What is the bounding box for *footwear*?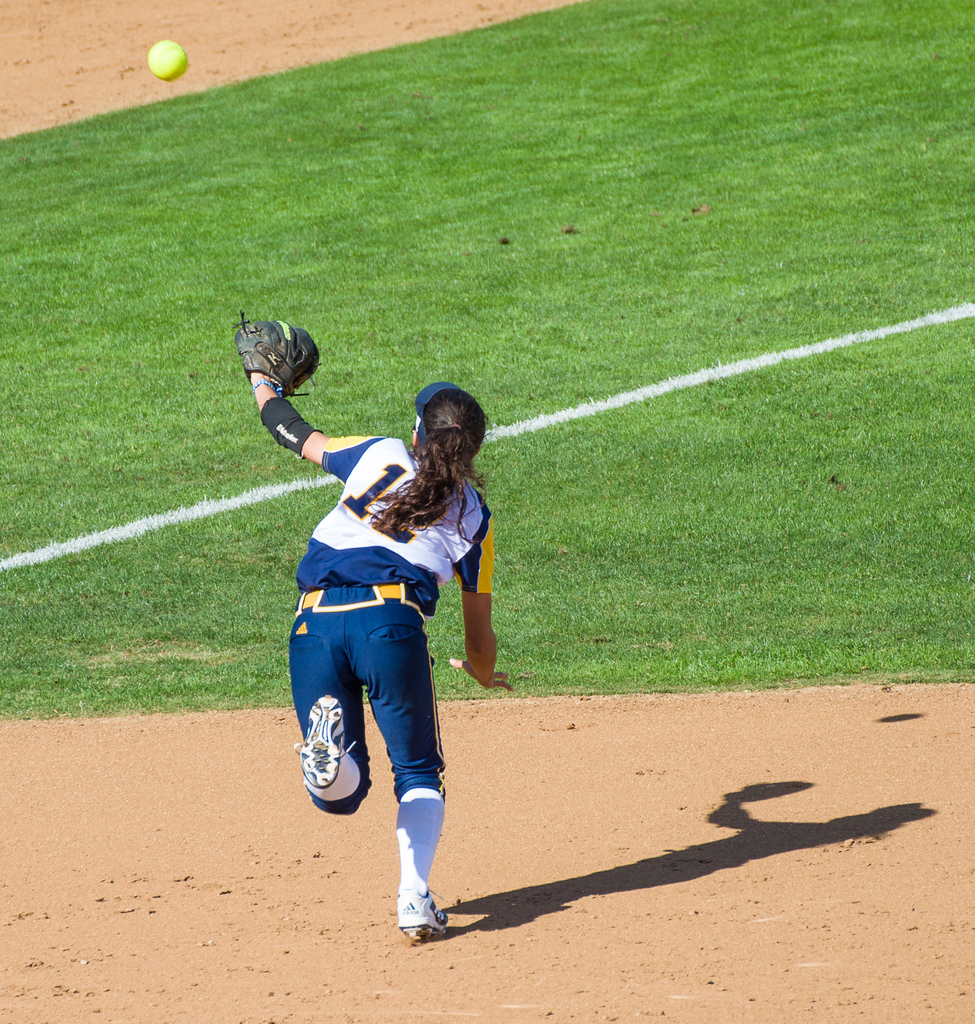
locate(376, 796, 458, 954).
